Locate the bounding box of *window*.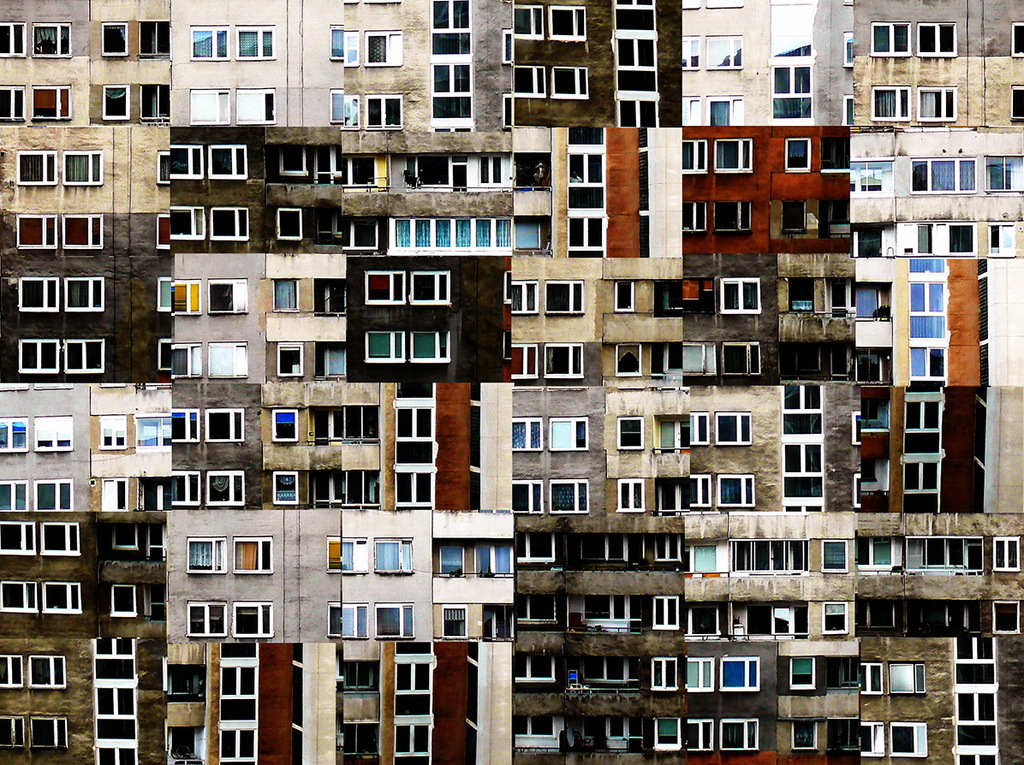
Bounding box: x1=539 y1=282 x2=587 y2=317.
